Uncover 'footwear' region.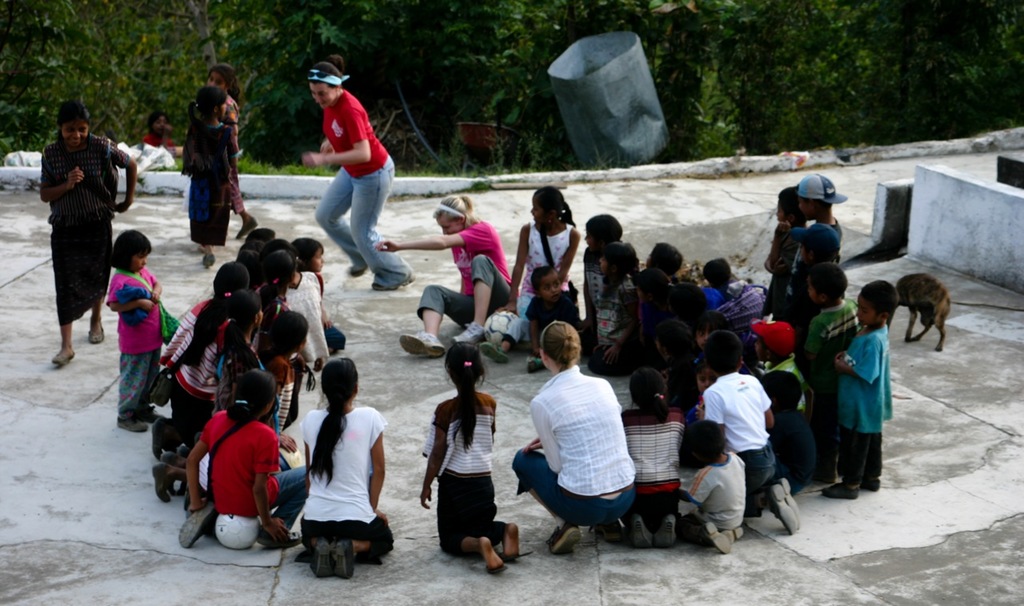
Uncovered: crop(398, 333, 445, 357).
